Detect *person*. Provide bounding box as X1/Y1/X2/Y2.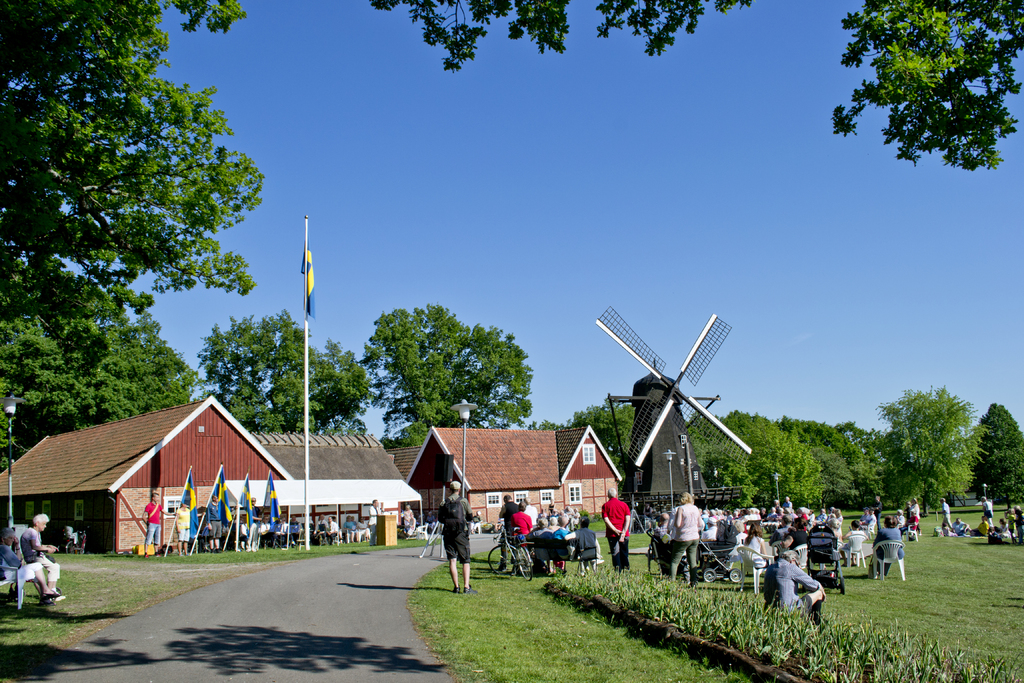
867/517/903/575.
